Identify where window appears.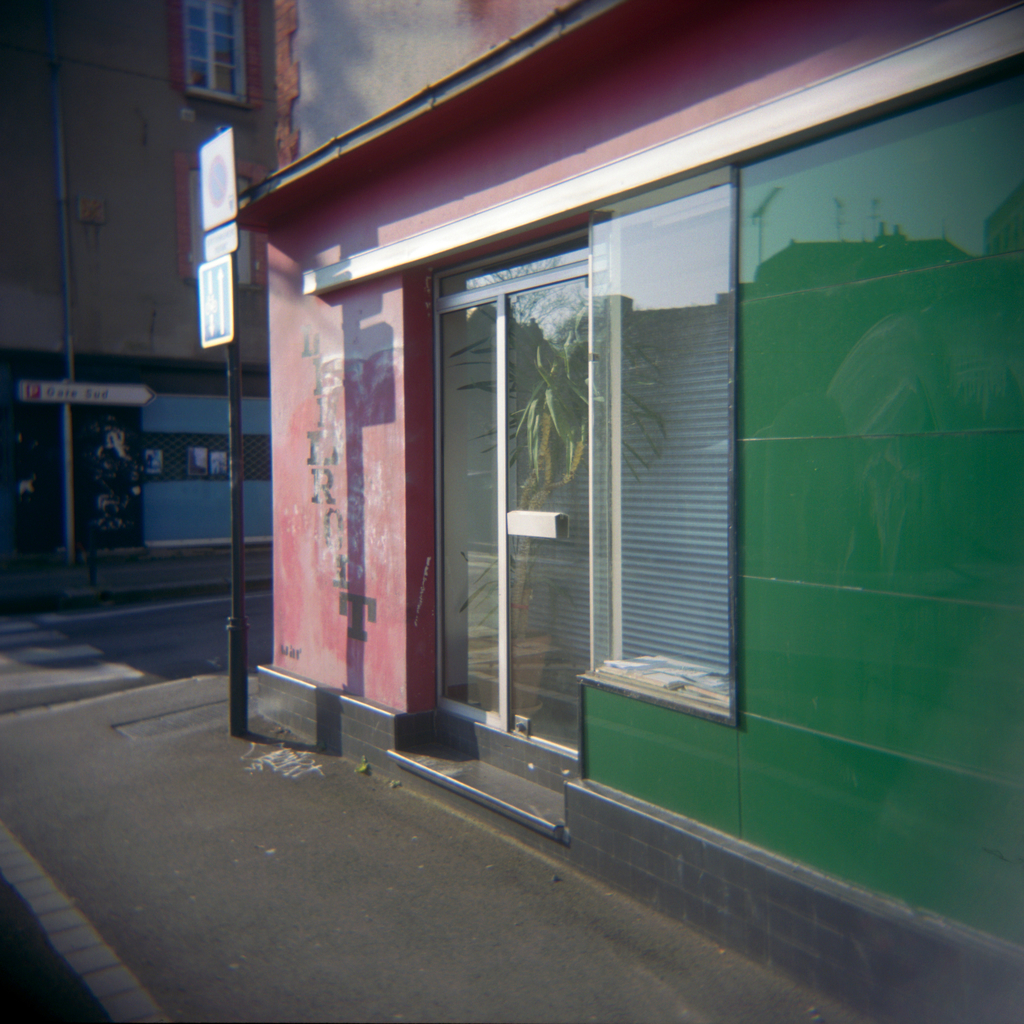
Appears at (192, 0, 250, 103).
